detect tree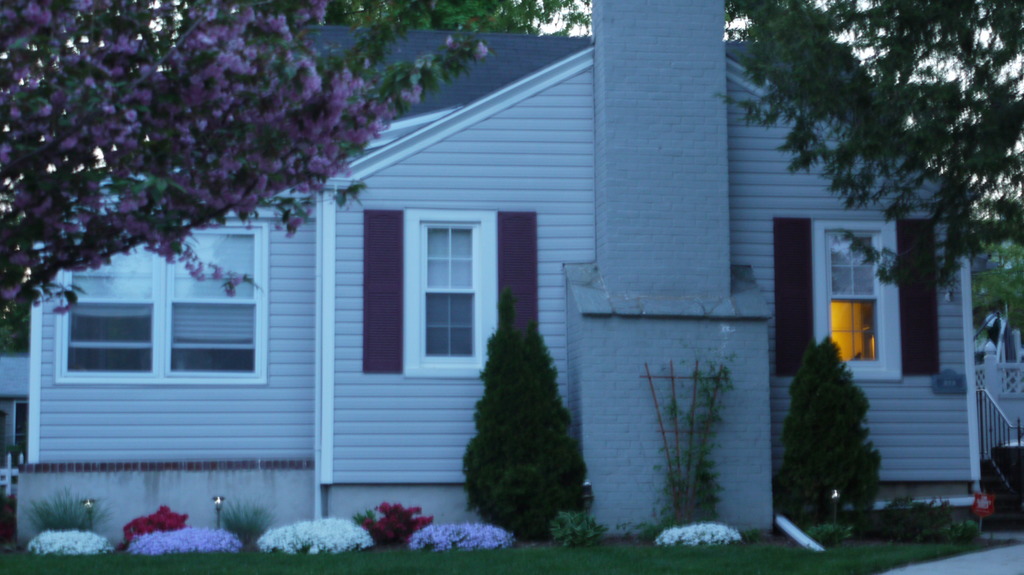
701 0 1023 289
